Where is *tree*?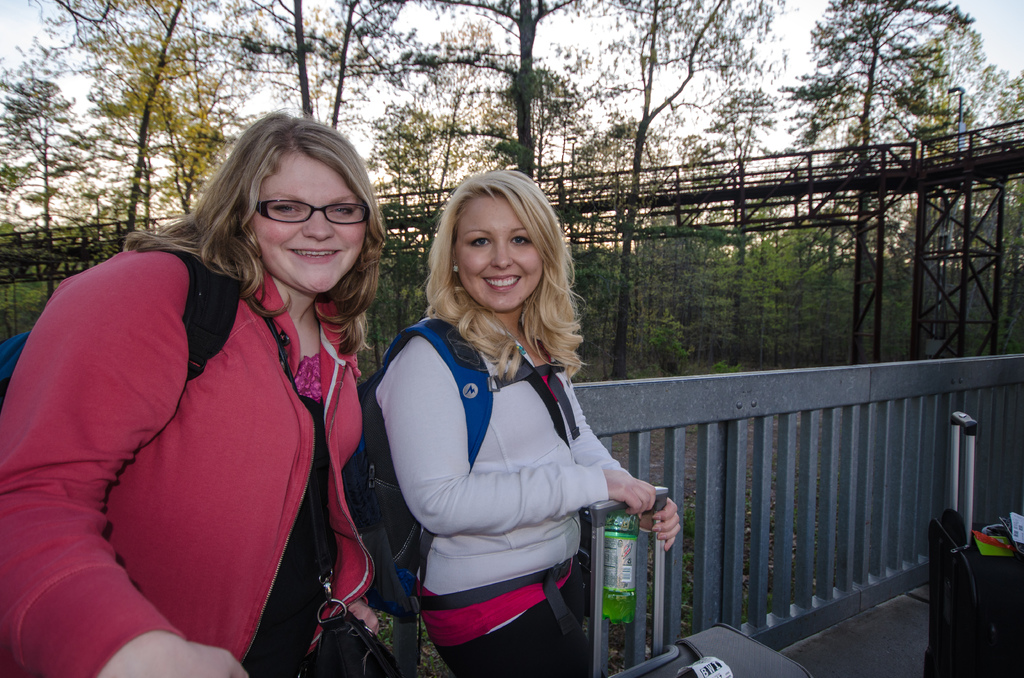
detection(442, 51, 495, 190).
